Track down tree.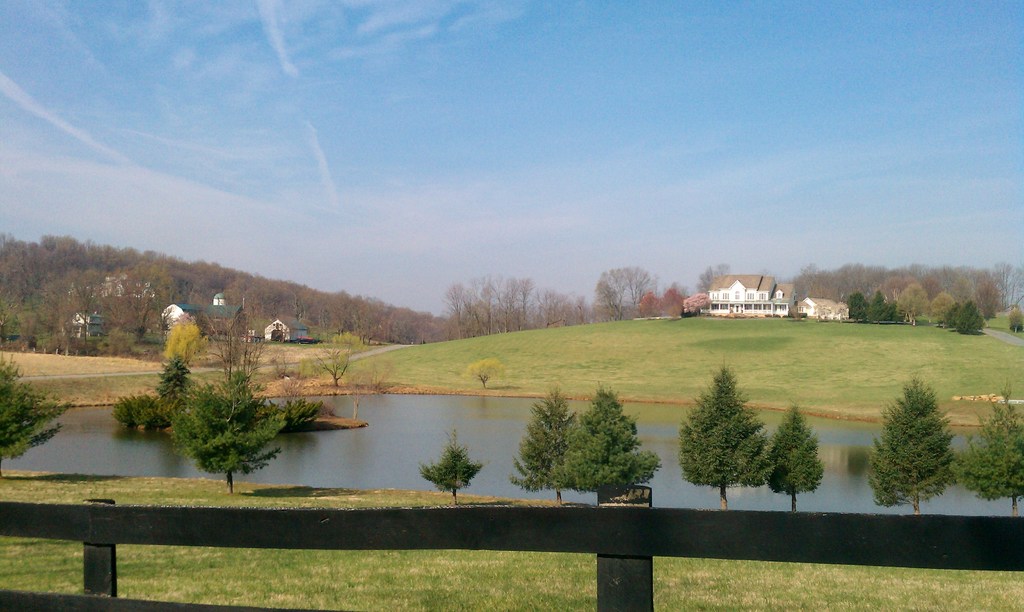
Tracked to BBox(766, 405, 821, 509).
